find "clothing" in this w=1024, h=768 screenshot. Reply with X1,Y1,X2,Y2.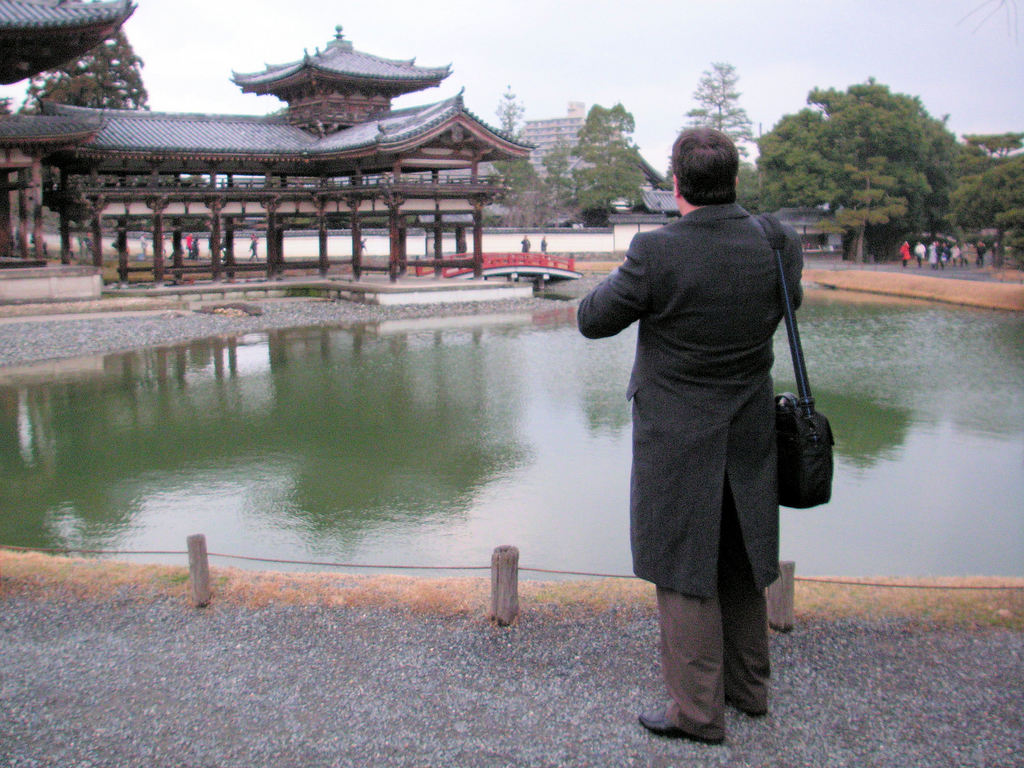
193,234,196,255.
